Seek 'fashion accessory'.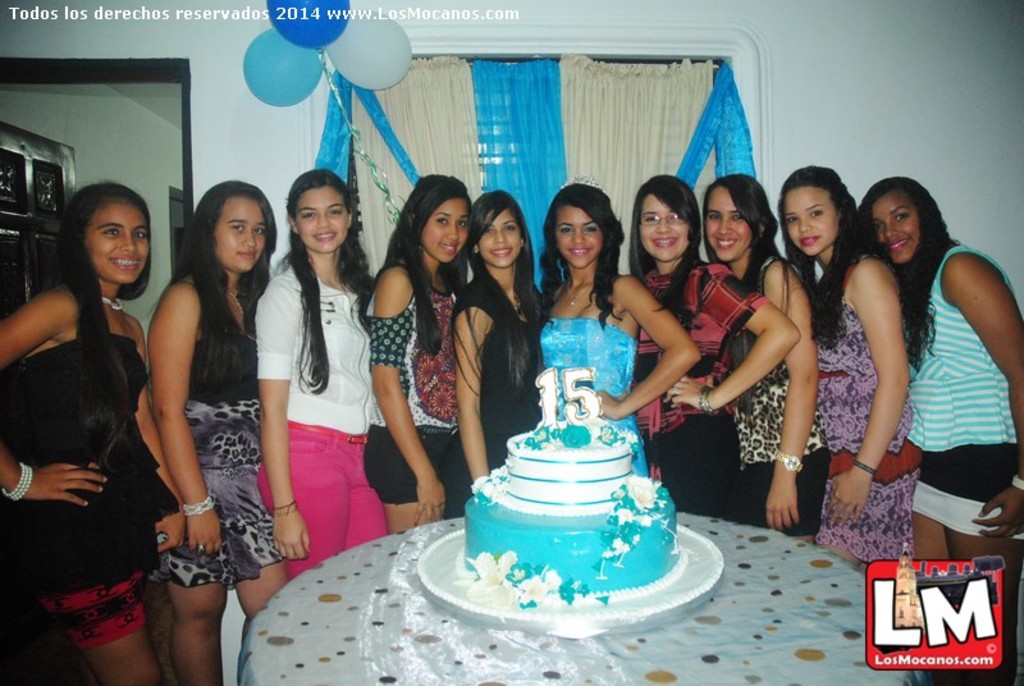
l=772, t=445, r=803, b=471.
